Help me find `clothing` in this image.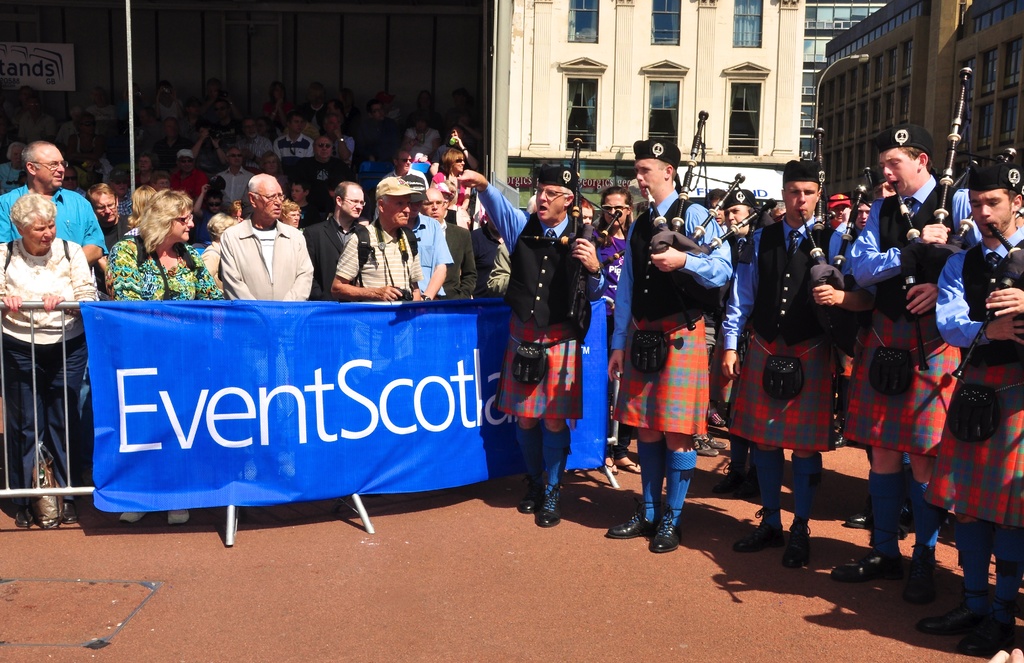
Found it: Rect(326, 220, 423, 301).
